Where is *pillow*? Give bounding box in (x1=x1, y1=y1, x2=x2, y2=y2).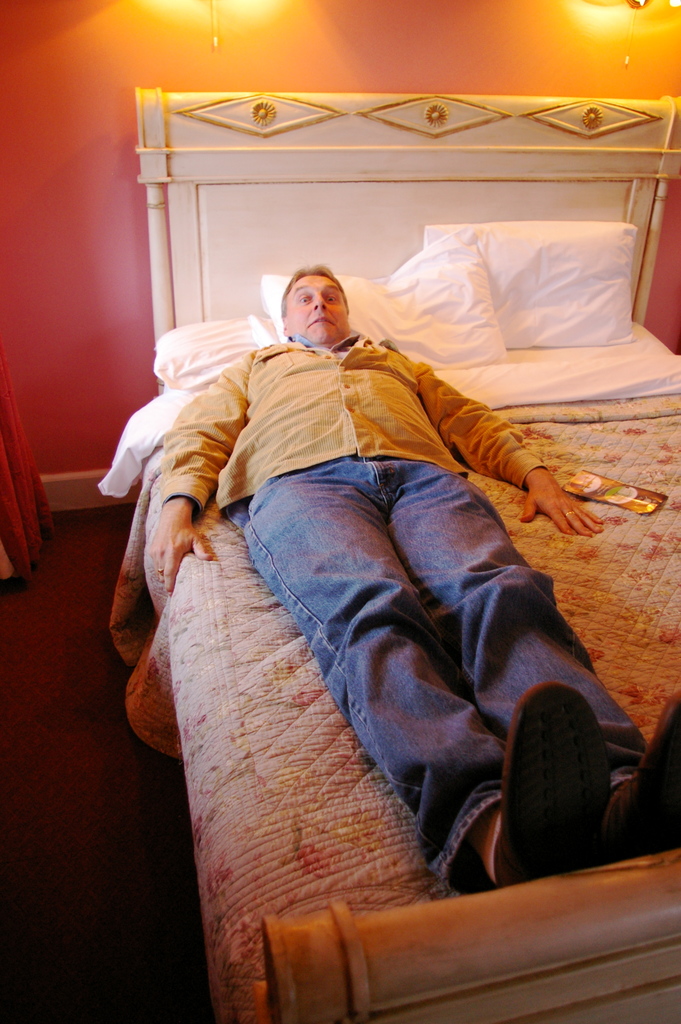
(x1=86, y1=397, x2=209, y2=483).
